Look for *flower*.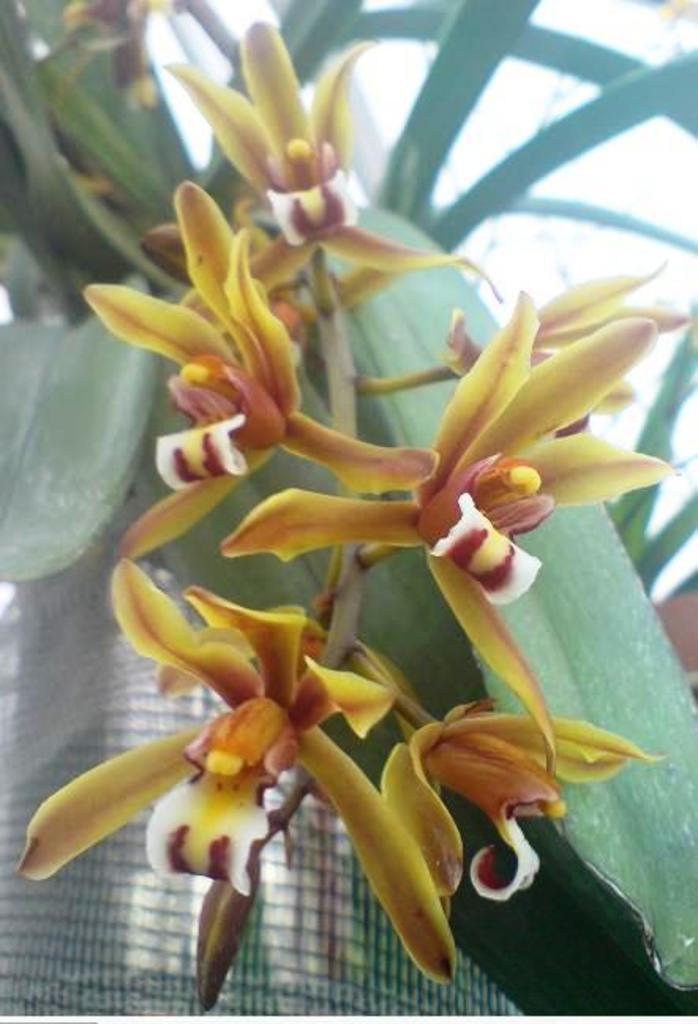
Found: bbox=[106, 180, 445, 563].
